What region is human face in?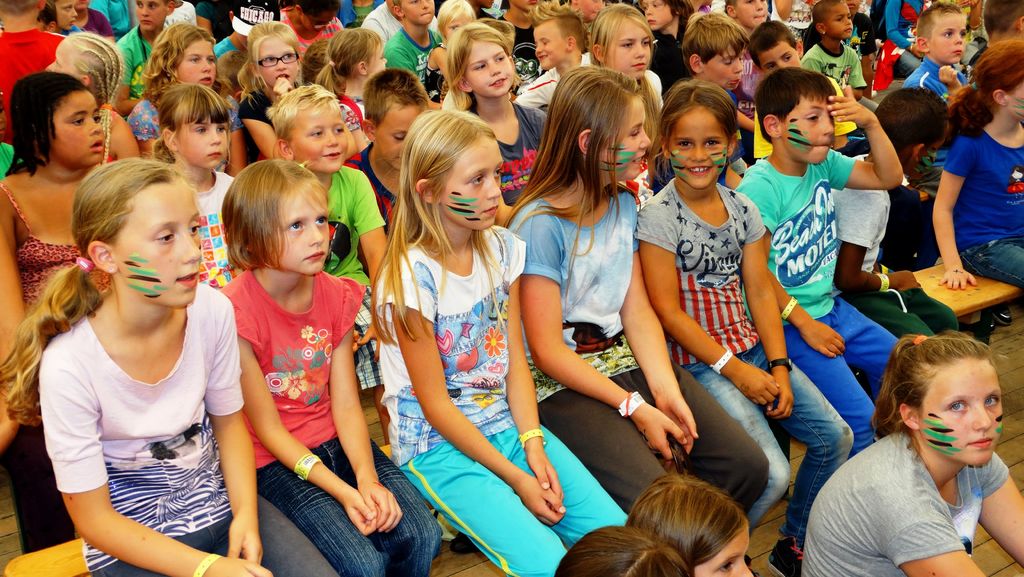
bbox=[42, 90, 105, 167].
